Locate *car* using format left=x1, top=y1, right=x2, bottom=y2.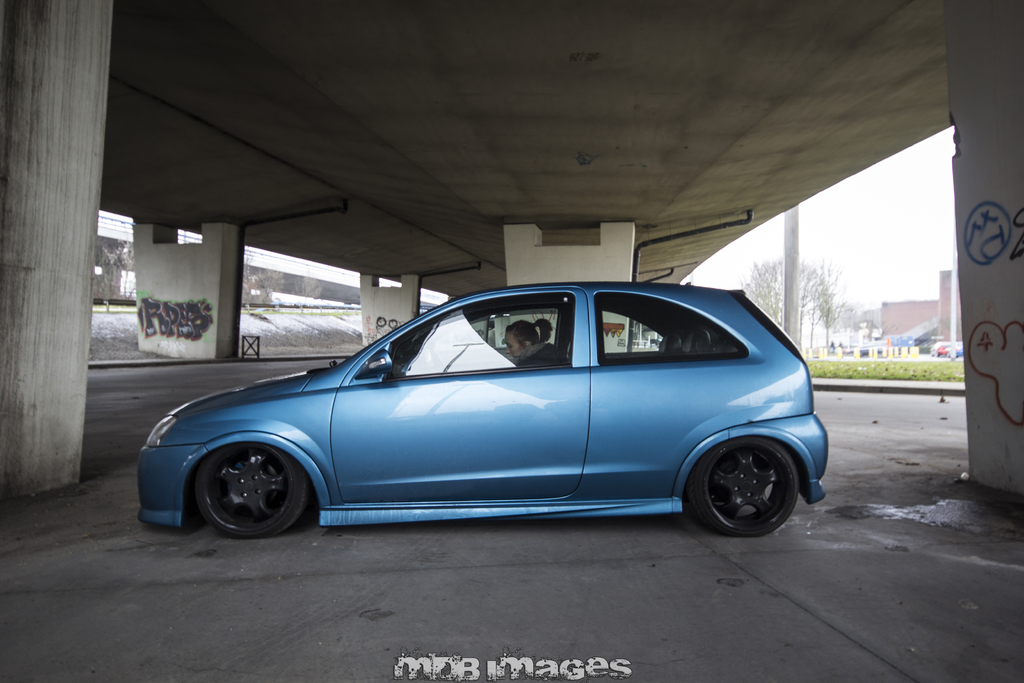
left=131, top=281, right=844, bottom=556.
